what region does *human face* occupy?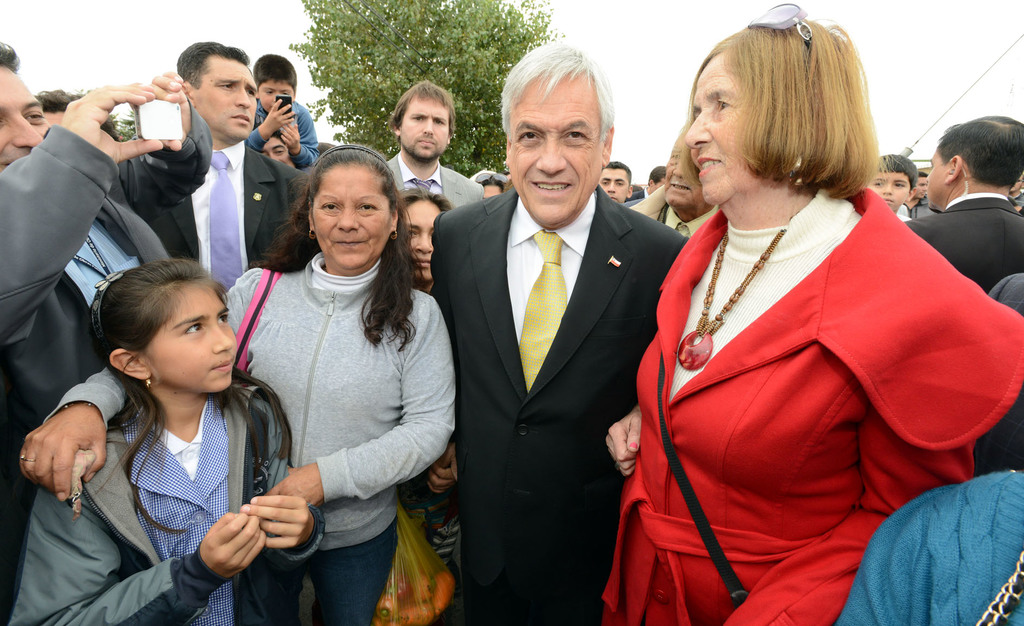
870/176/908/204.
